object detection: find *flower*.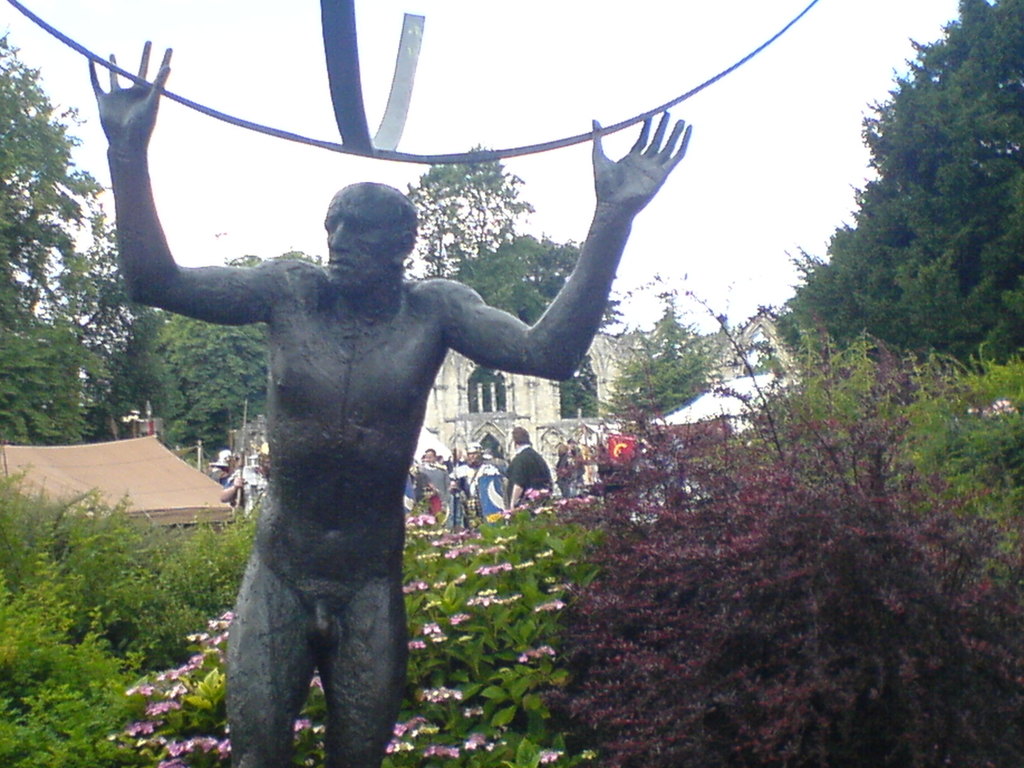
region(556, 497, 593, 512).
